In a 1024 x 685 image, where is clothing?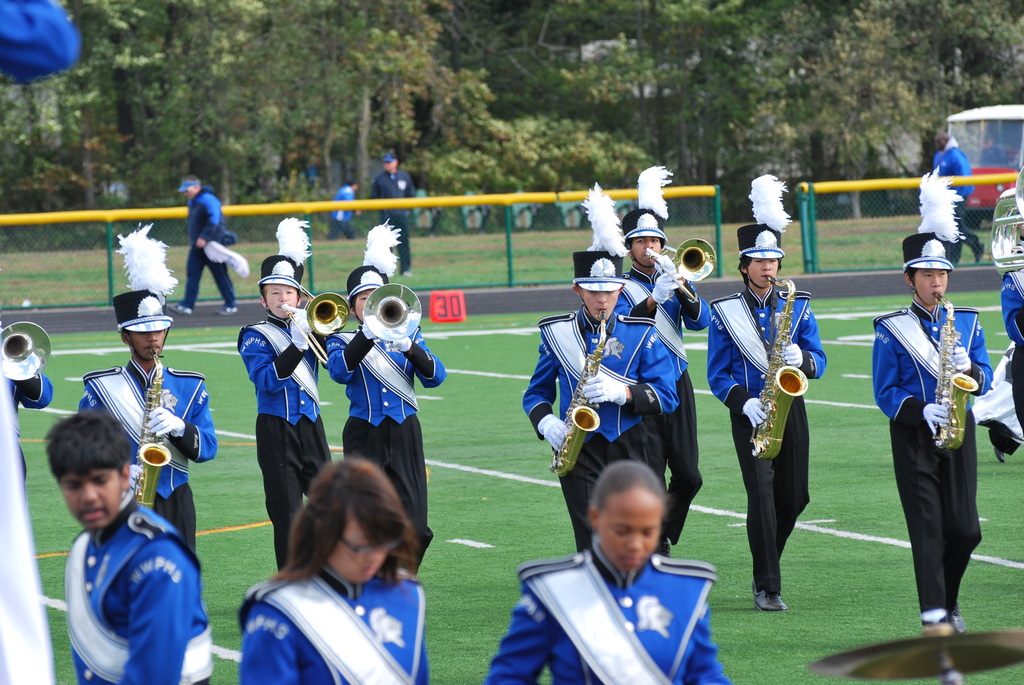
(left=56, top=498, right=216, bottom=684).
